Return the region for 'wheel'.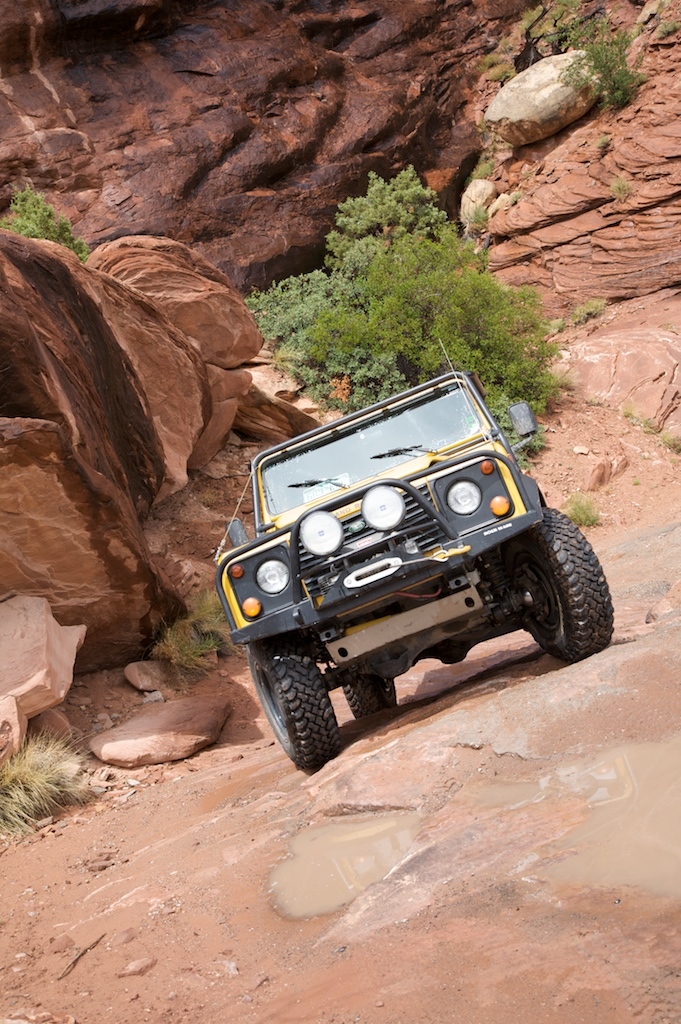
(495,517,617,673).
